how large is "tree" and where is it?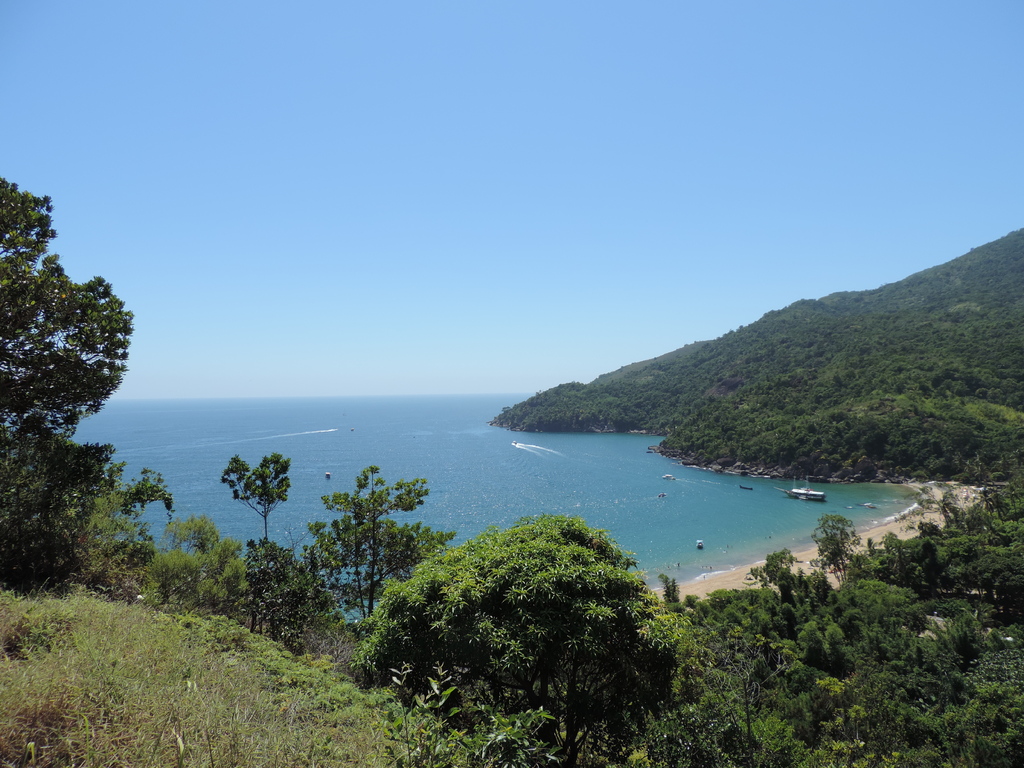
Bounding box: 307,461,463,610.
